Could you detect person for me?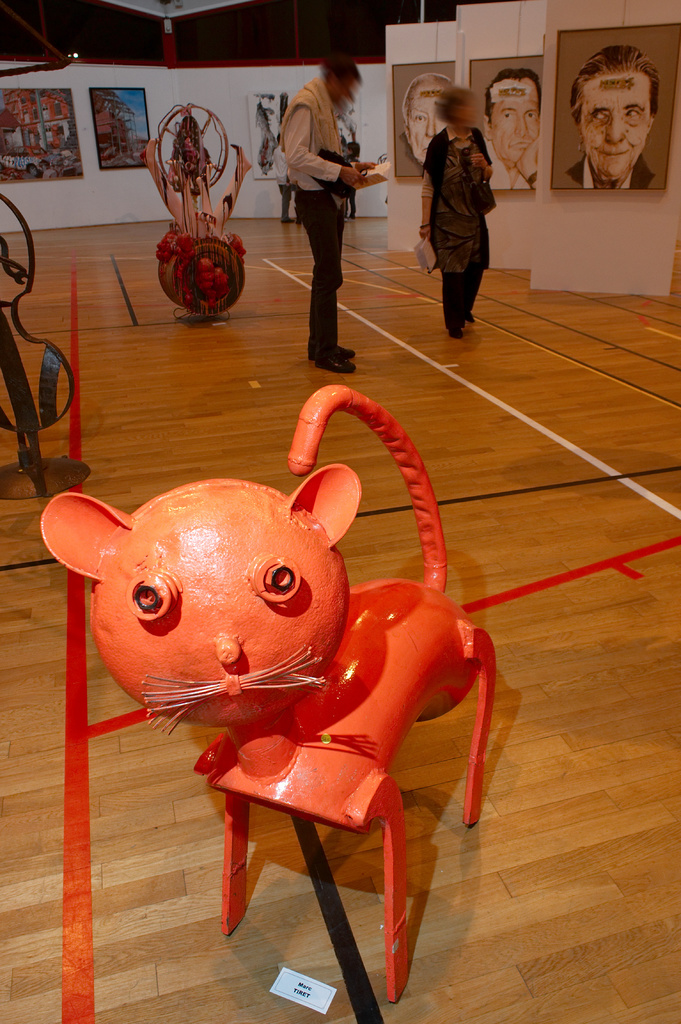
Detection result: <region>418, 87, 500, 339</region>.
